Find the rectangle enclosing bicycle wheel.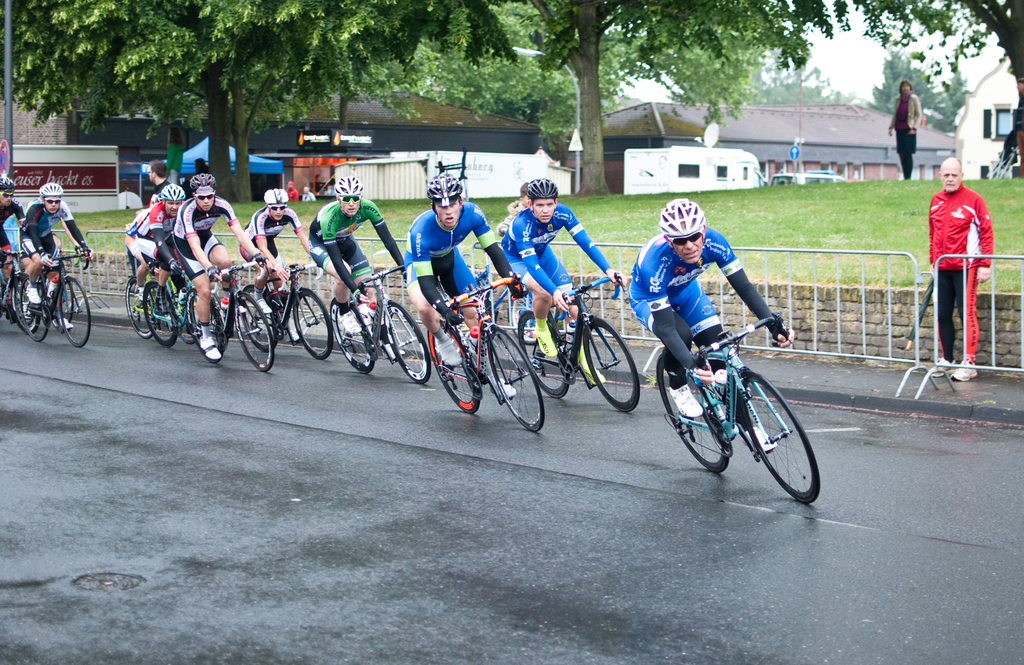
Rect(516, 311, 572, 398).
